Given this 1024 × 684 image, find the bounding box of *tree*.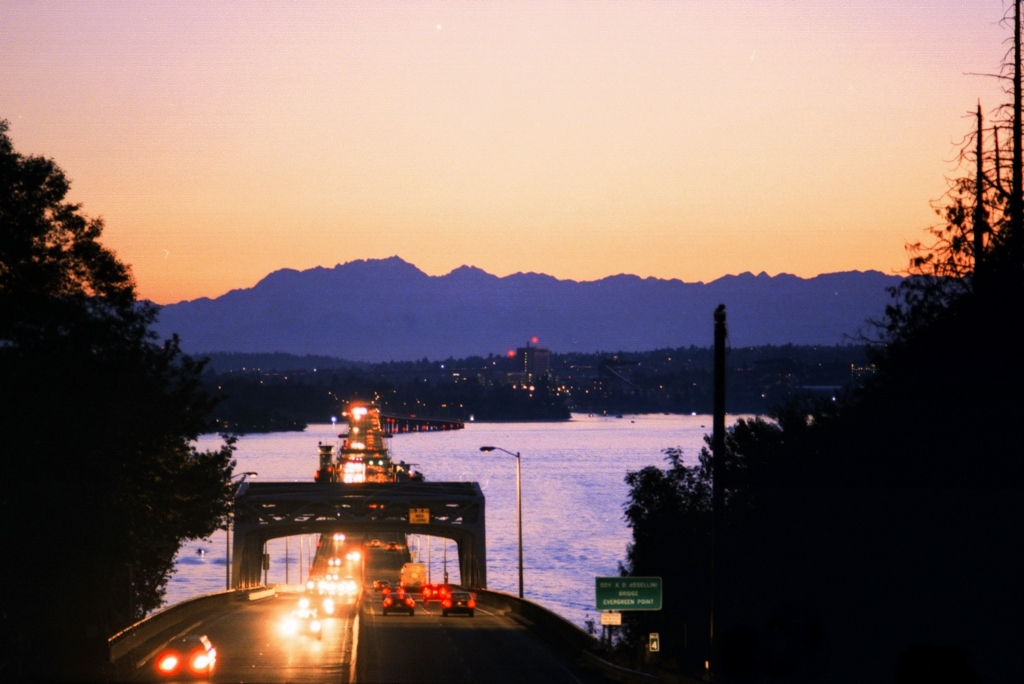
box=[18, 158, 230, 635].
